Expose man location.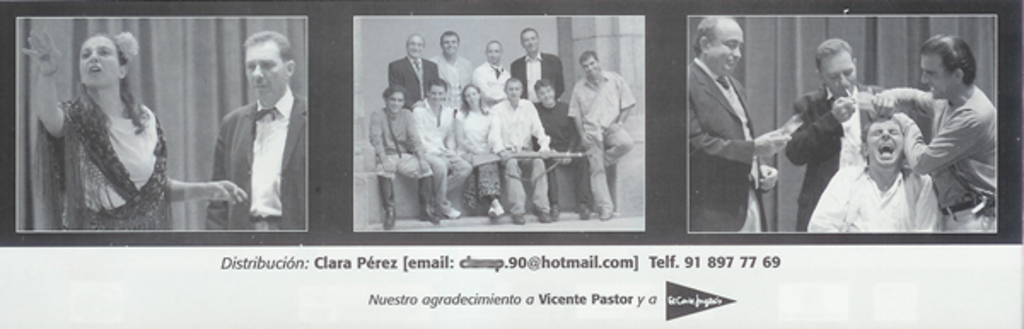
Exposed at x1=203, y1=31, x2=311, y2=234.
